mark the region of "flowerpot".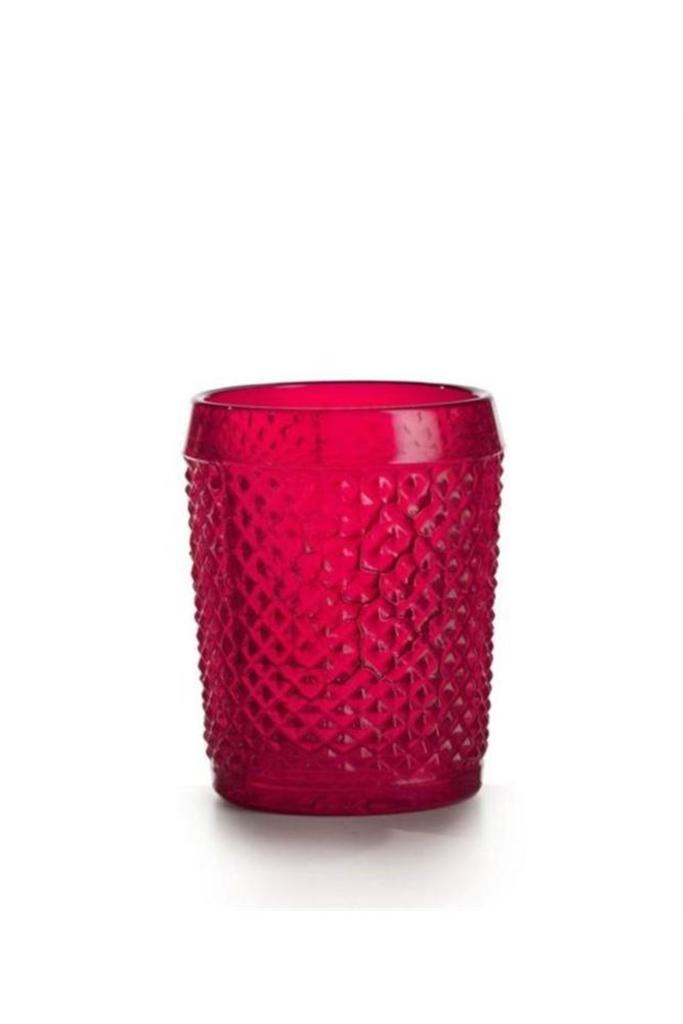
Region: bbox(170, 347, 461, 815).
